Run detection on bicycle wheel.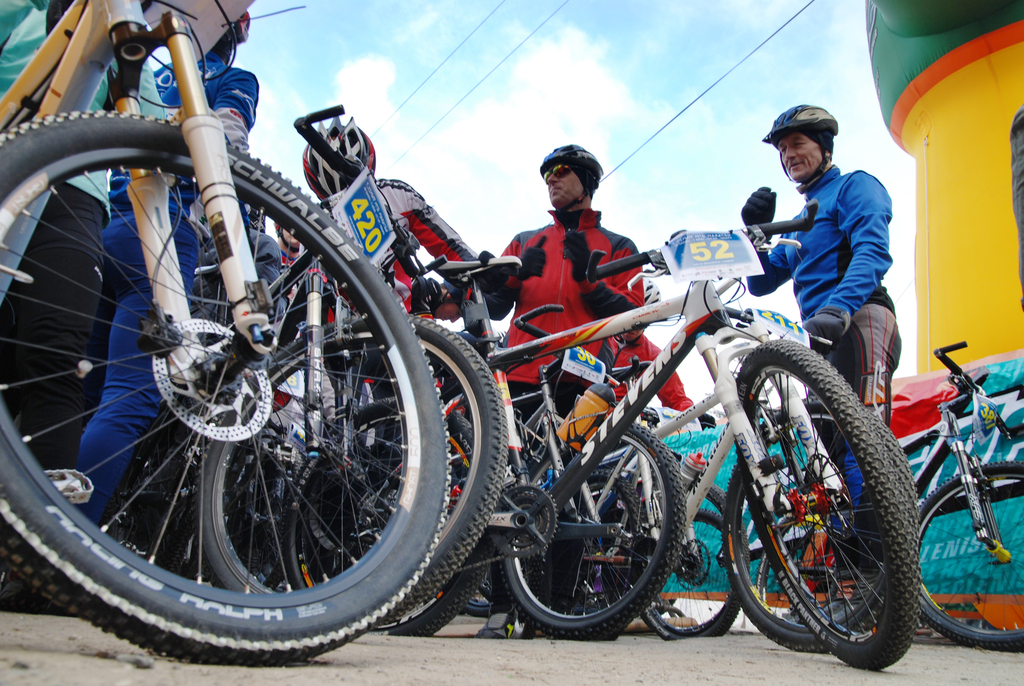
Result: 732:361:920:671.
